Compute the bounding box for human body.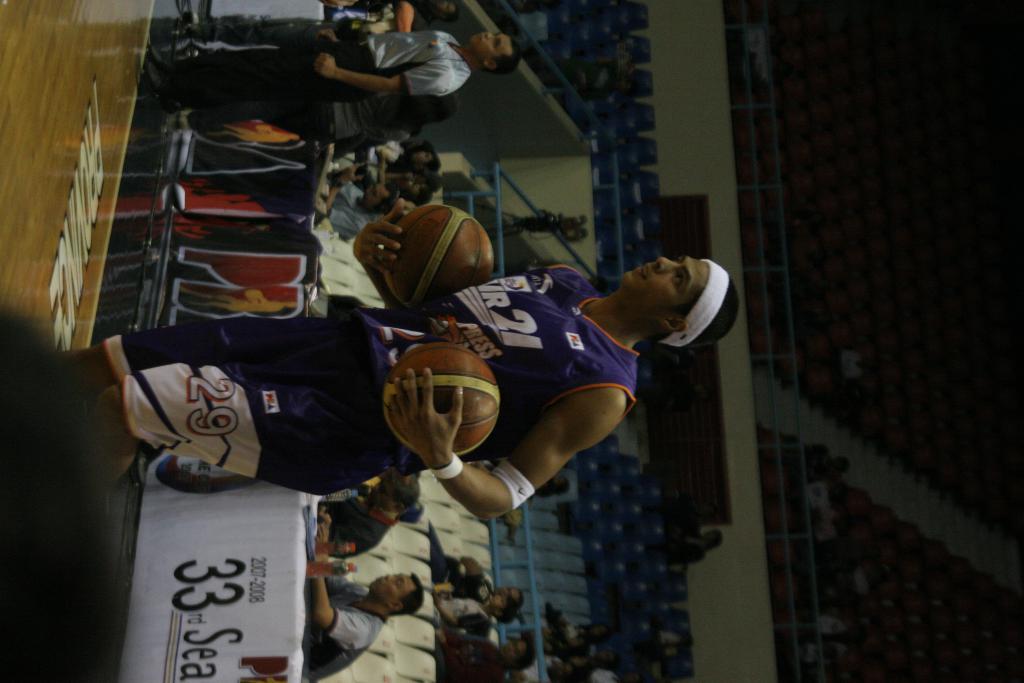
[439,628,499,682].
